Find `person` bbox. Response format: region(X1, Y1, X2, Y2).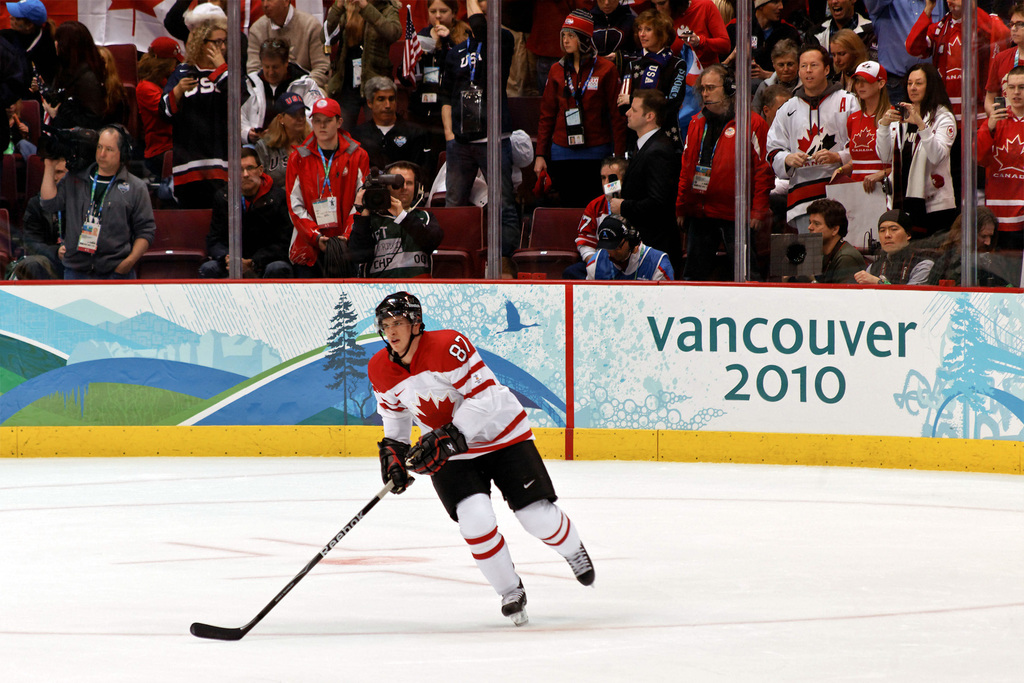
region(973, 66, 1023, 276).
